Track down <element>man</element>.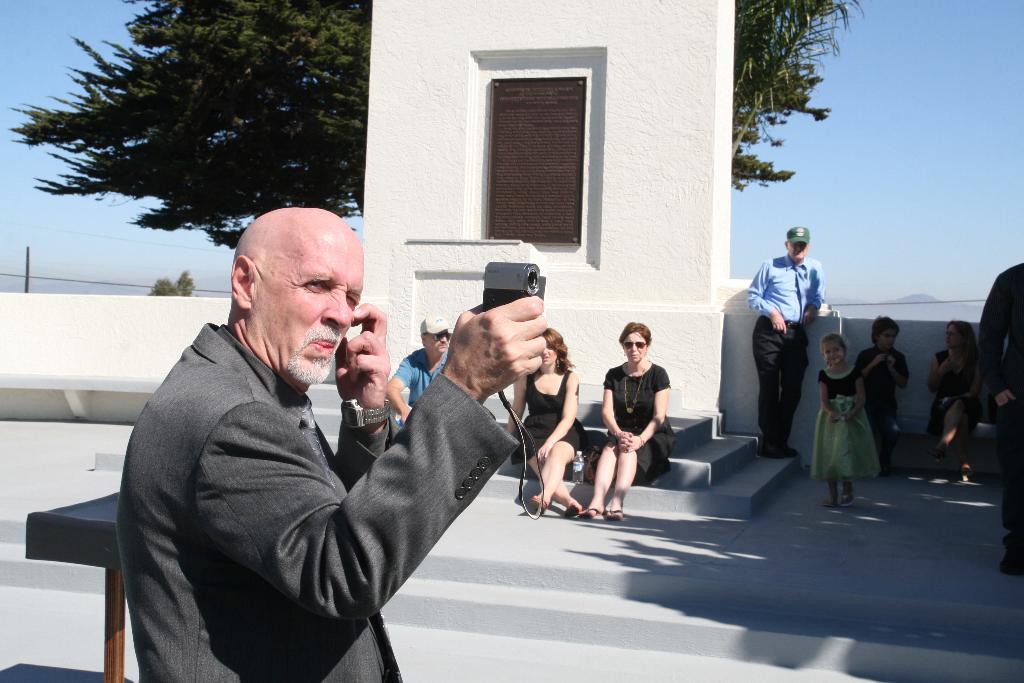
Tracked to <bbox>744, 224, 824, 461</bbox>.
